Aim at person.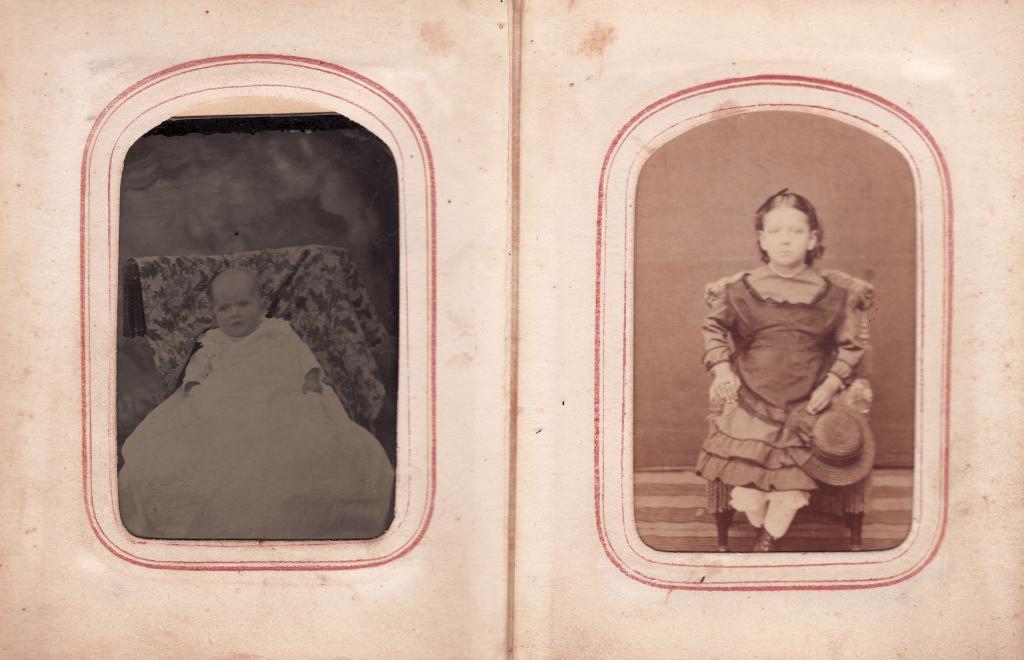
Aimed at l=699, t=190, r=870, b=552.
